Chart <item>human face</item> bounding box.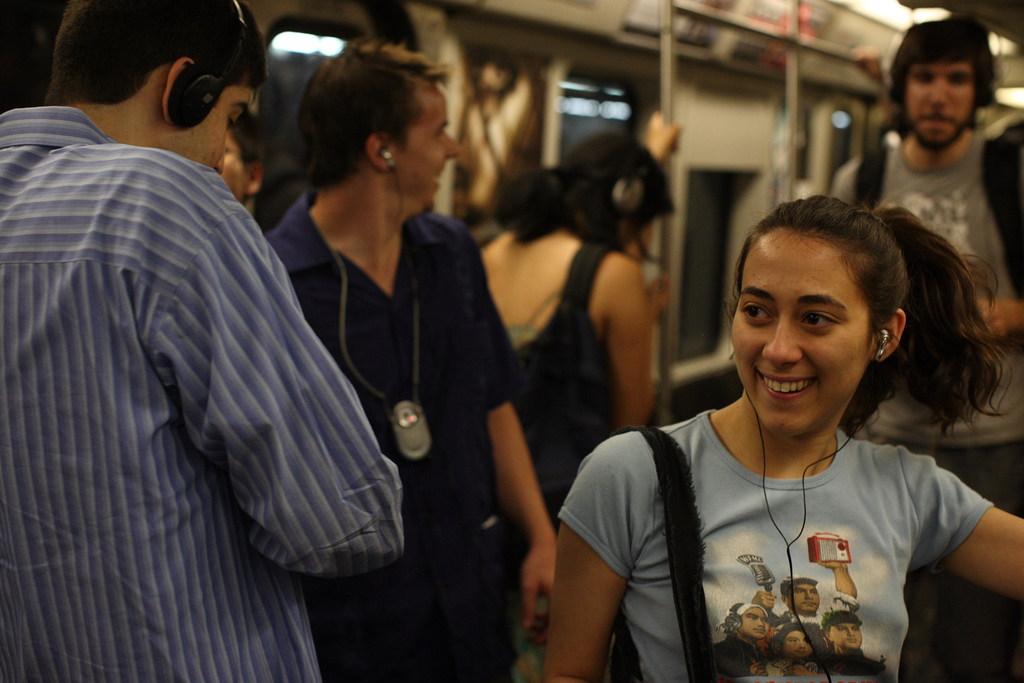
Charted: <box>905,62,975,145</box>.
